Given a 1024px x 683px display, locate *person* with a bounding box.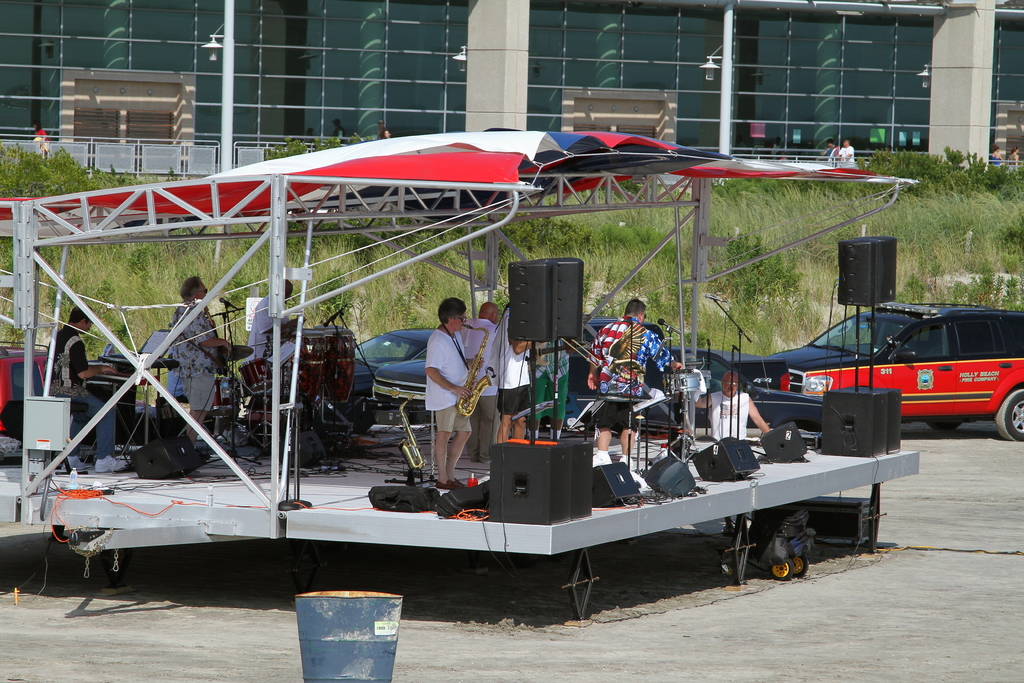
Located: [48, 314, 136, 473].
